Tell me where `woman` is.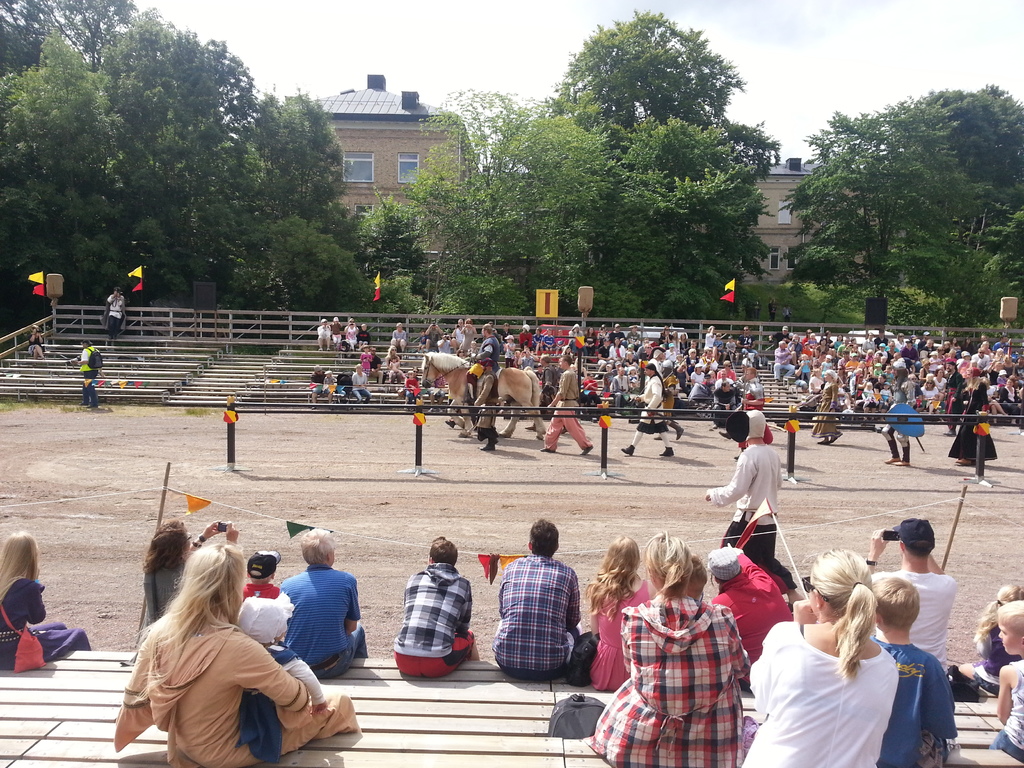
`woman` is at (920,374,941,413).
